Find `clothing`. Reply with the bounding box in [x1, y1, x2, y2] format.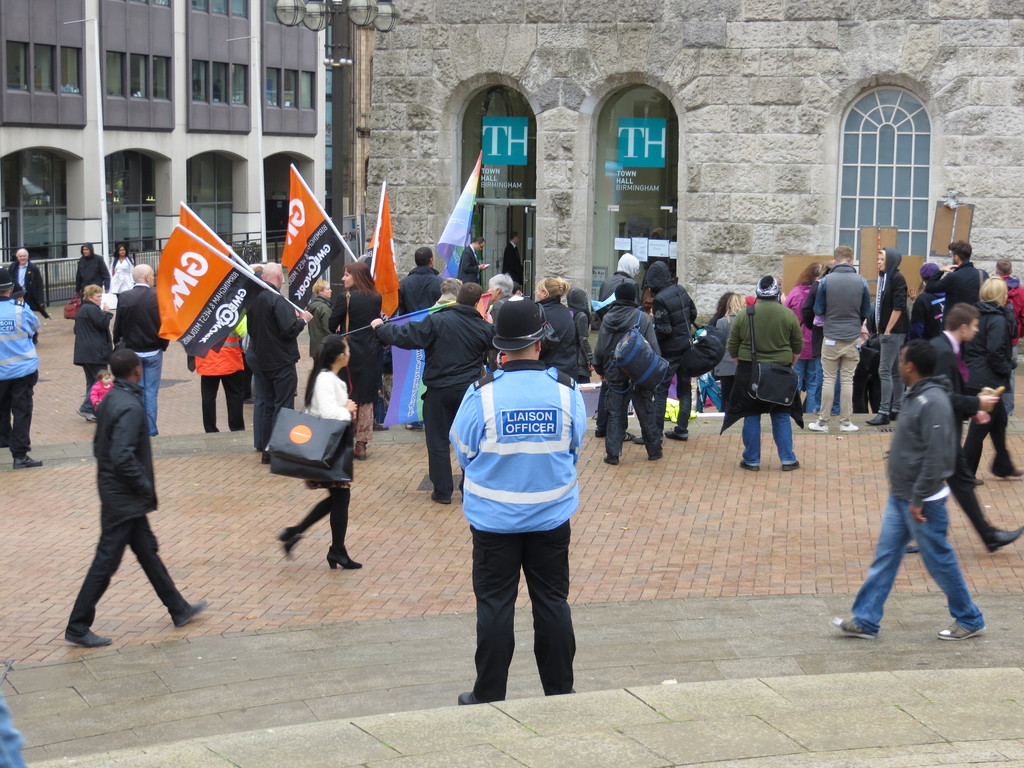
[566, 286, 593, 388].
